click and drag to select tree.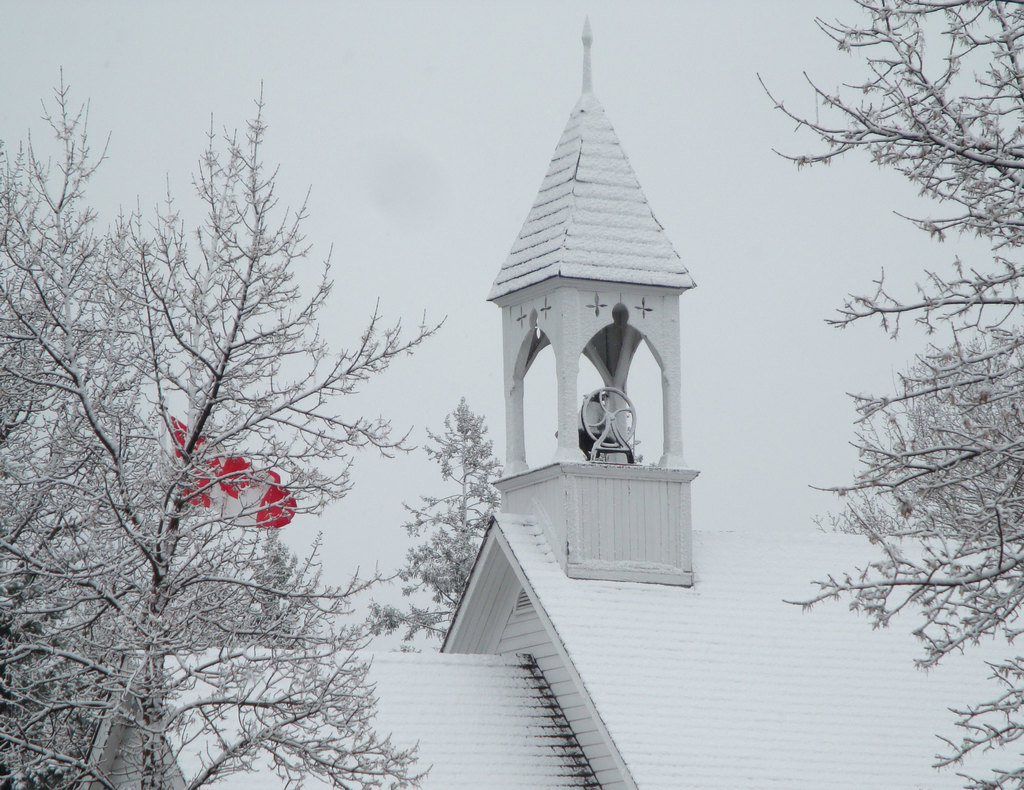
Selection: 777,71,998,746.
